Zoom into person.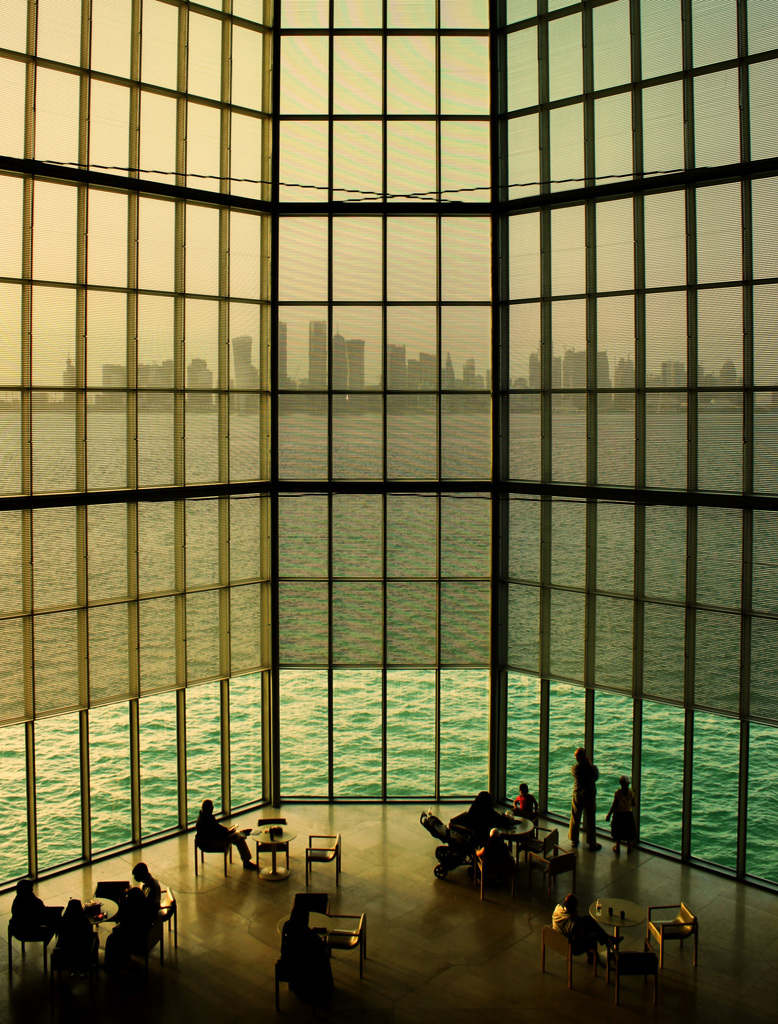
Zoom target: (x1=563, y1=748, x2=605, y2=851).
